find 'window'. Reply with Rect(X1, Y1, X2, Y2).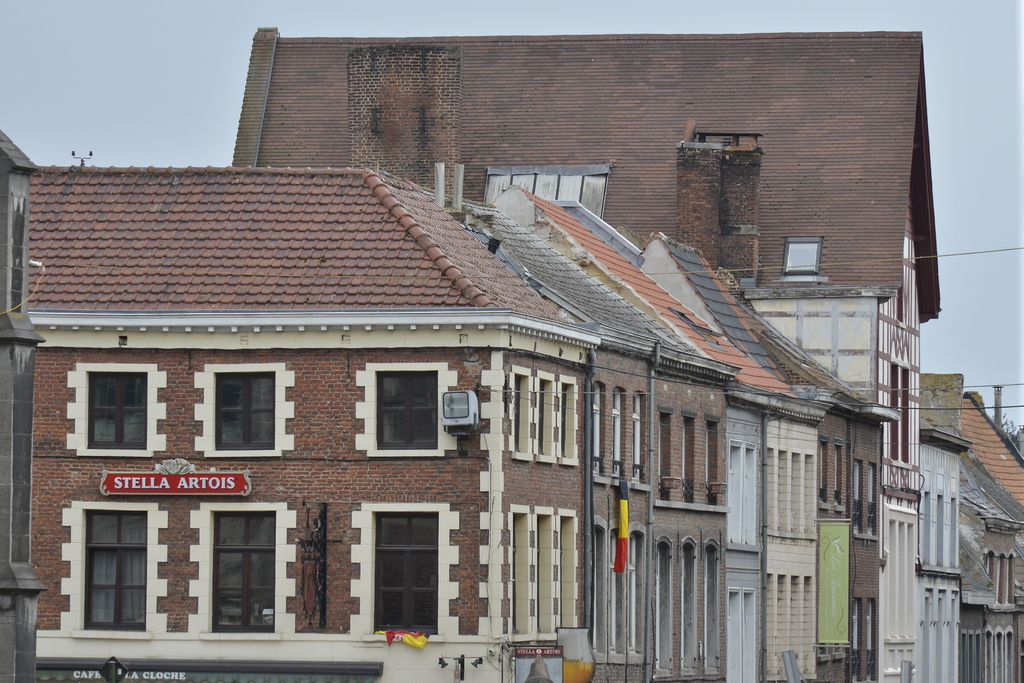
Rect(64, 361, 166, 458).
